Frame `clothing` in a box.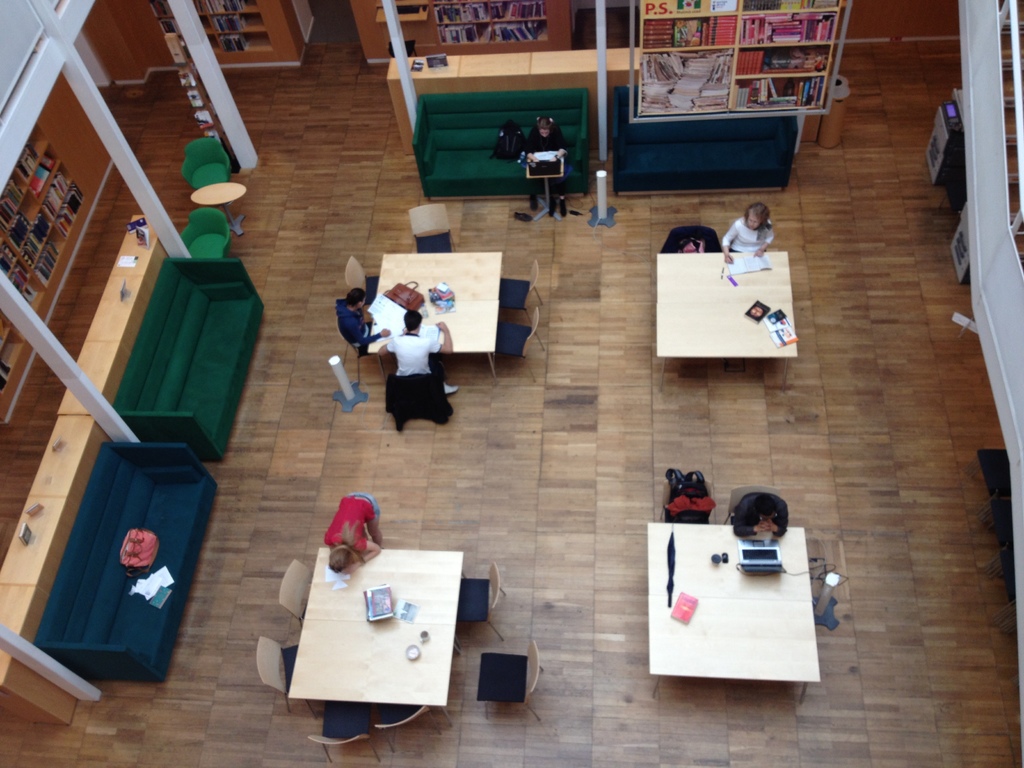
Rect(719, 214, 790, 252).
